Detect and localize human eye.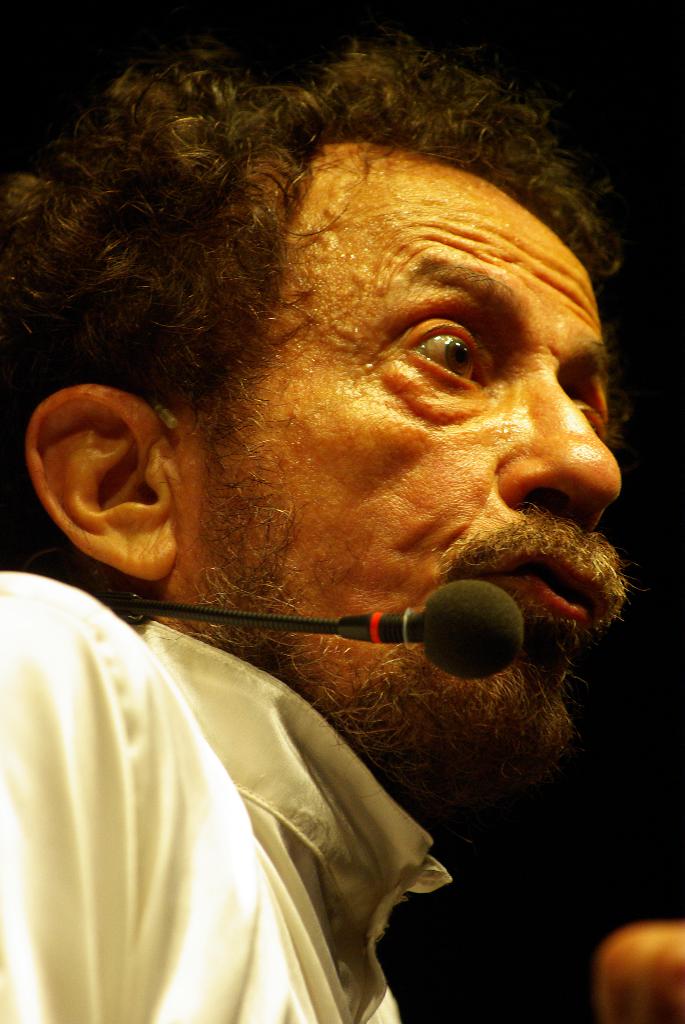
Localized at 564:387:611:442.
